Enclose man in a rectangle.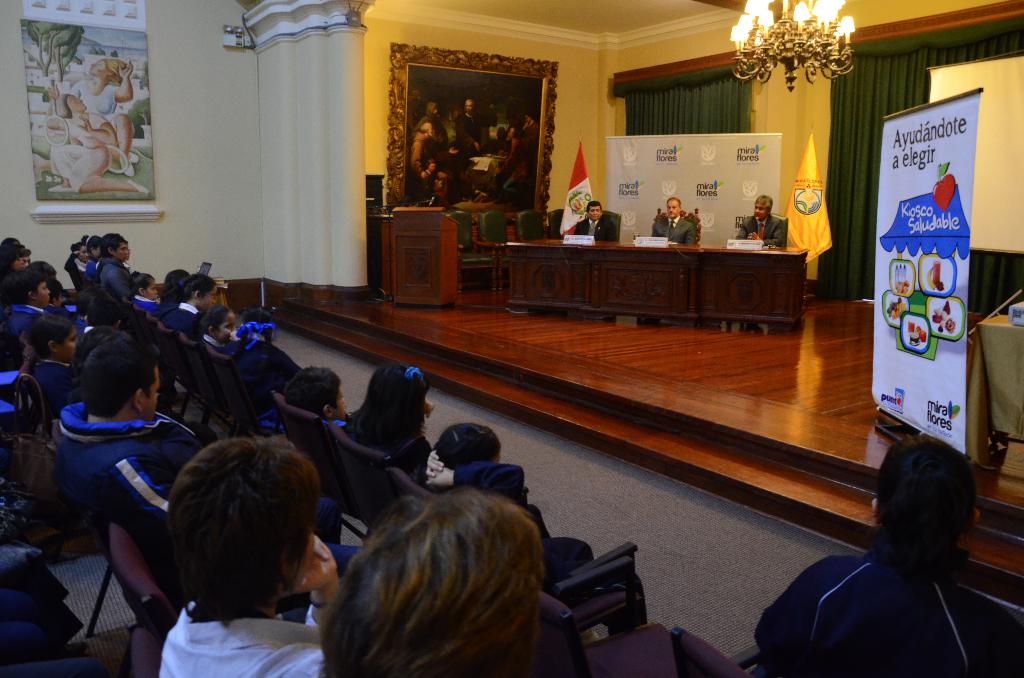
Rect(458, 93, 487, 160).
